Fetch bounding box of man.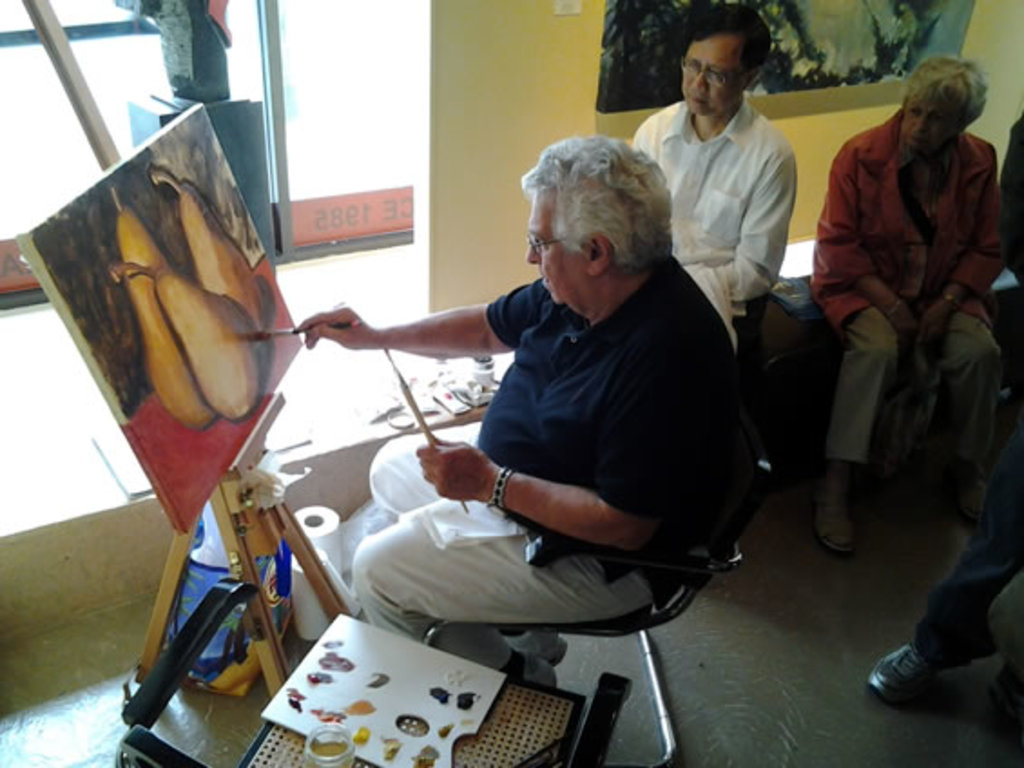
Bbox: rect(812, 54, 1010, 560).
